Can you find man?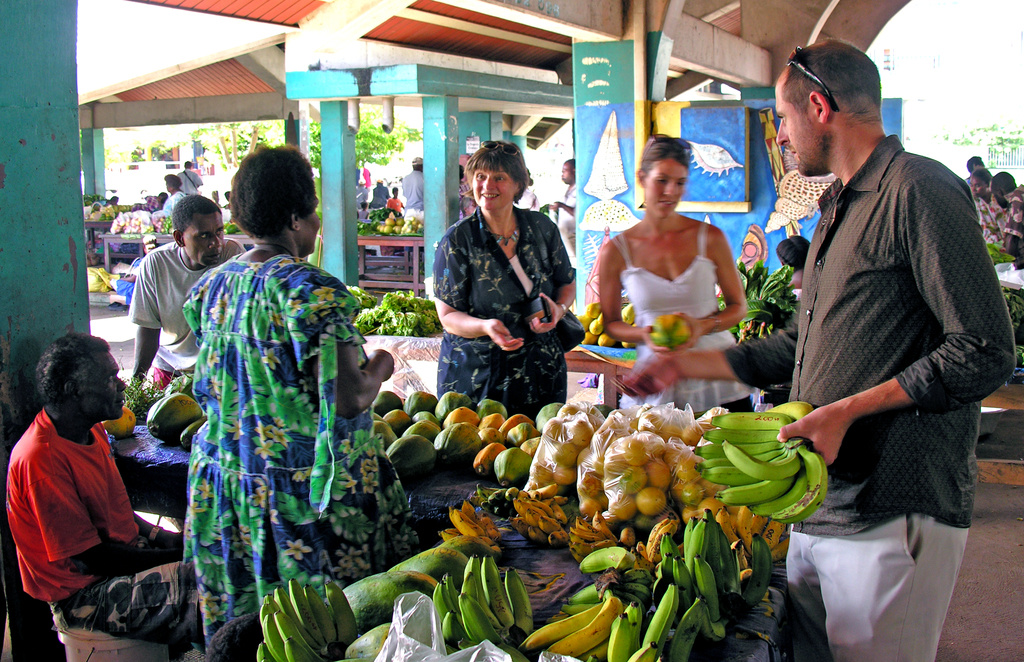
Yes, bounding box: {"left": 552, "top": 159, "right": 580, "bottom": 262}.
